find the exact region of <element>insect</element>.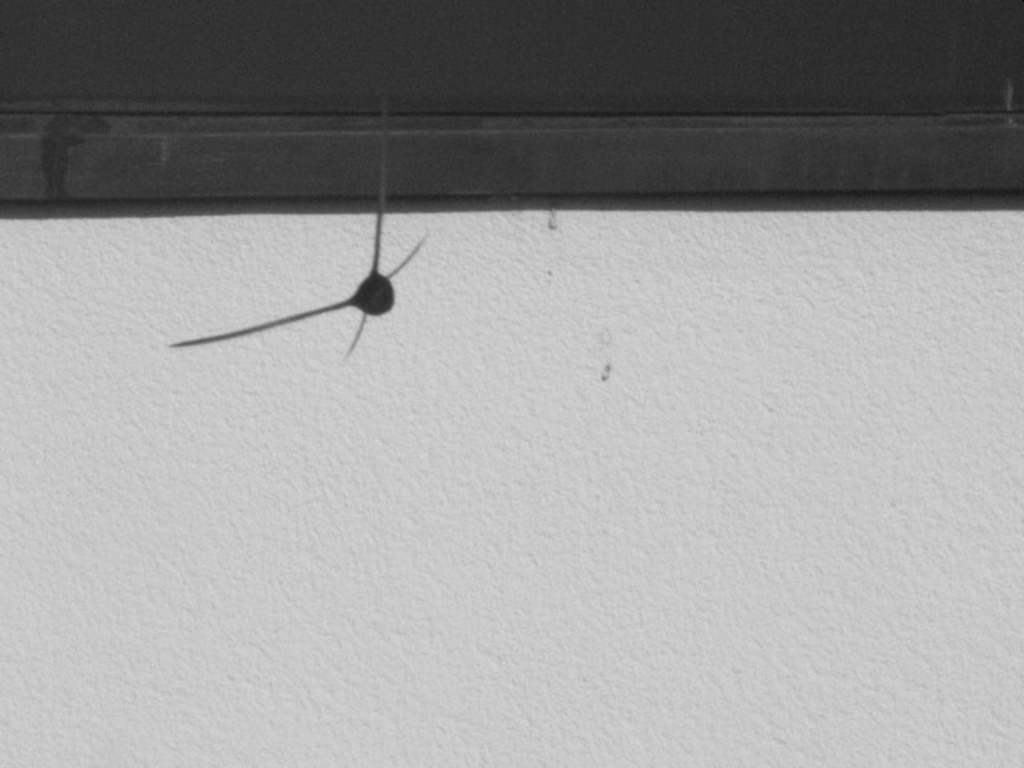
Exact region: box(170, 102, 429, 358).
